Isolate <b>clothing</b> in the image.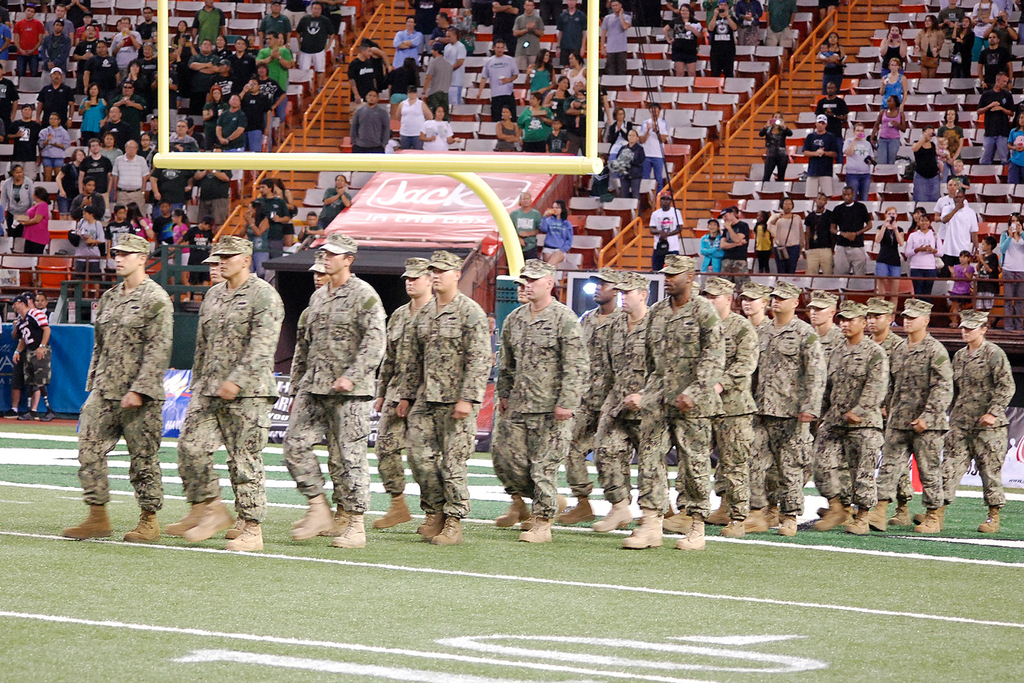
Isolated region: locate(270, 190, 299, 252).
